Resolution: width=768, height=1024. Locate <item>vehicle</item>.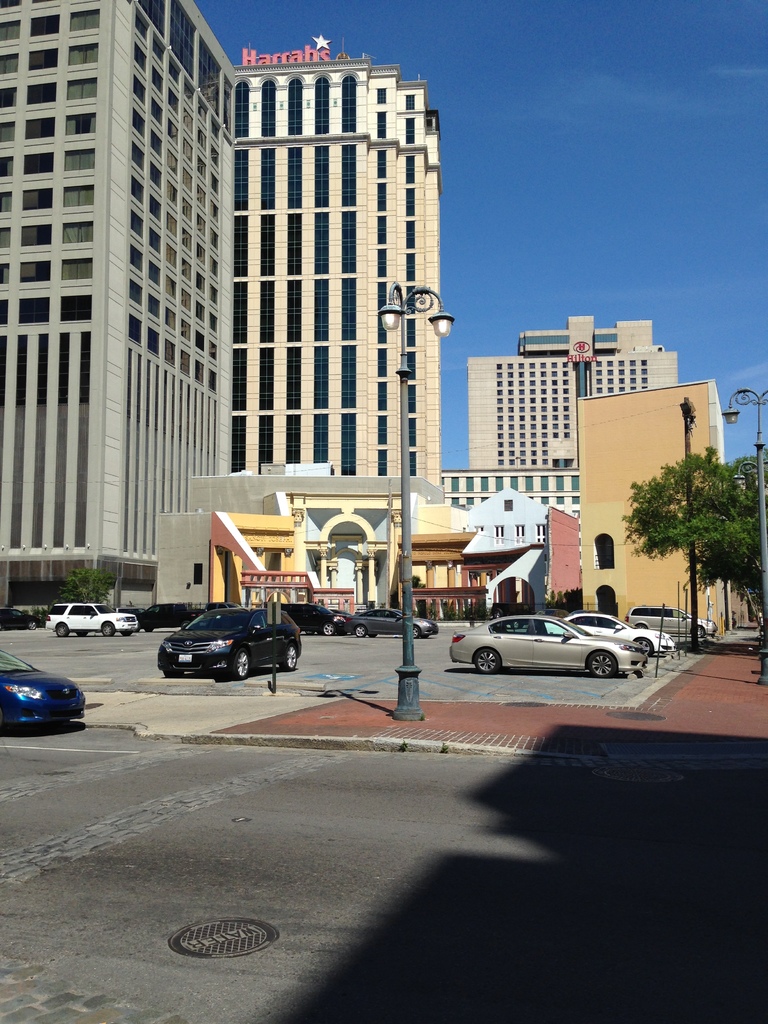
(left=37, top=602, right=135, bottom=644).
